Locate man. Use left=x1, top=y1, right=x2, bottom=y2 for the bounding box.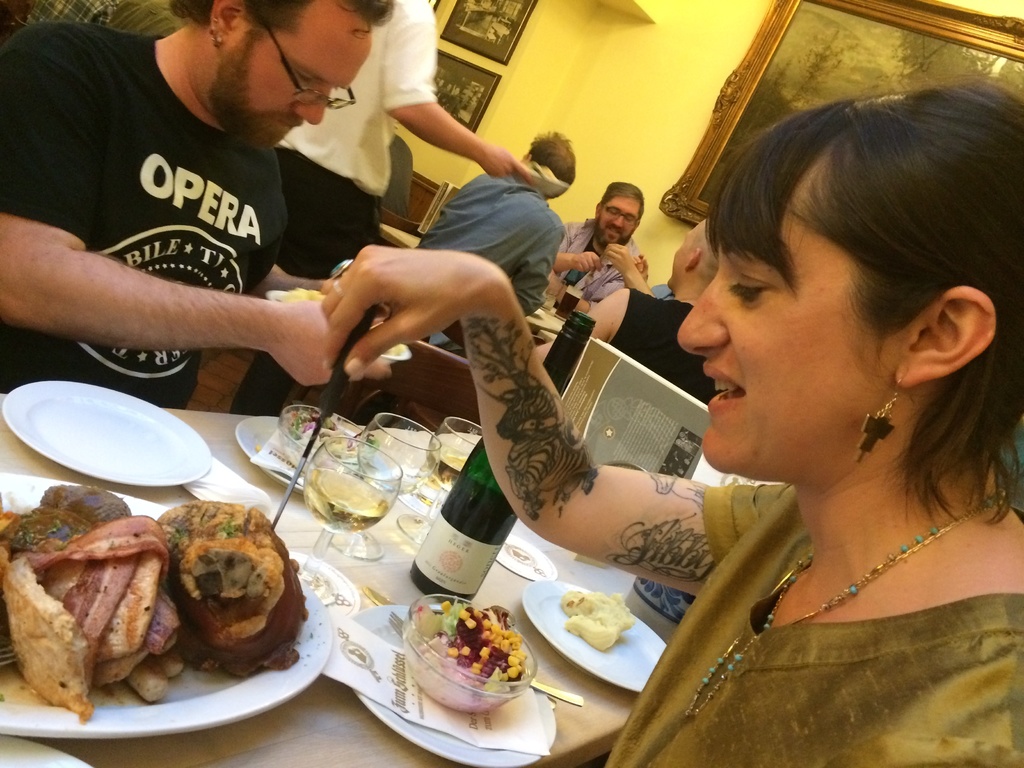
left=393, top=118, right=586, bottom=340.
